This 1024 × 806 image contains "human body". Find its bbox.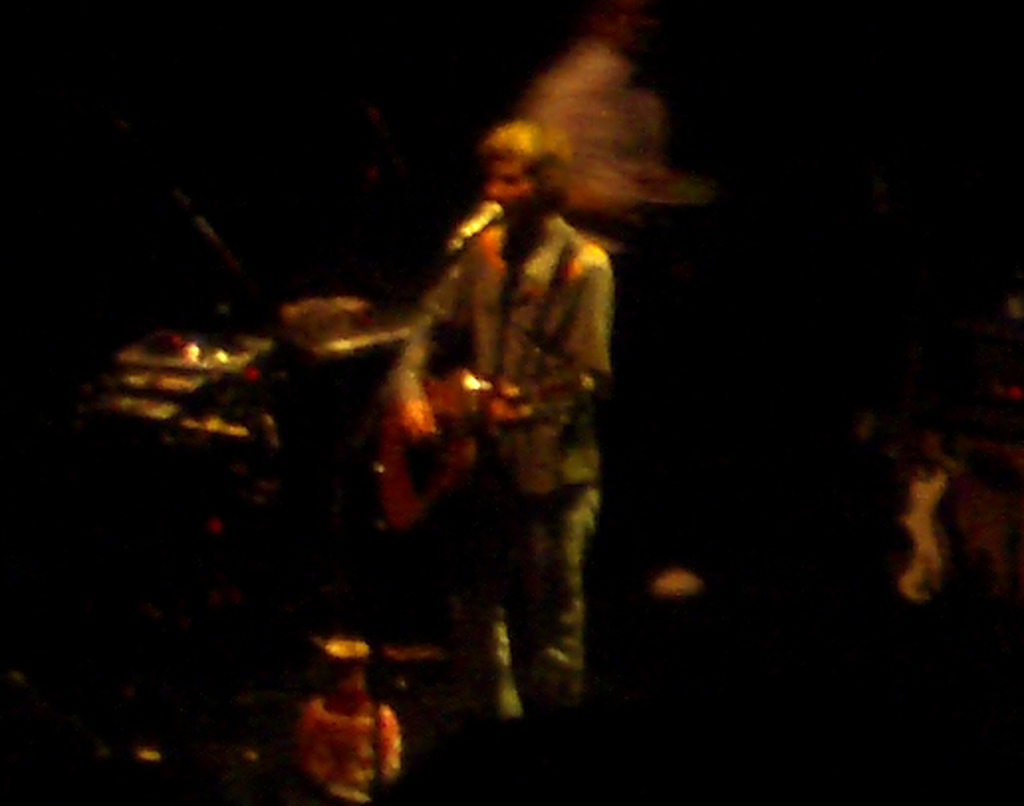
<bbox>403, 109, 623, 705</bbox>.
